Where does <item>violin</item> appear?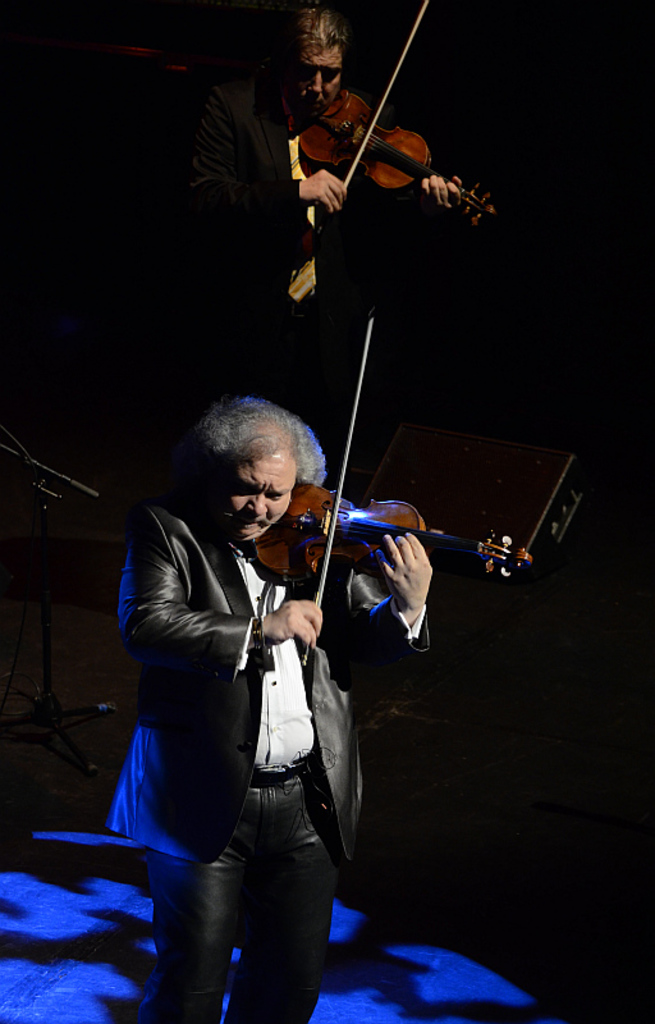
Appears at region(290, 0, 494, 229).
